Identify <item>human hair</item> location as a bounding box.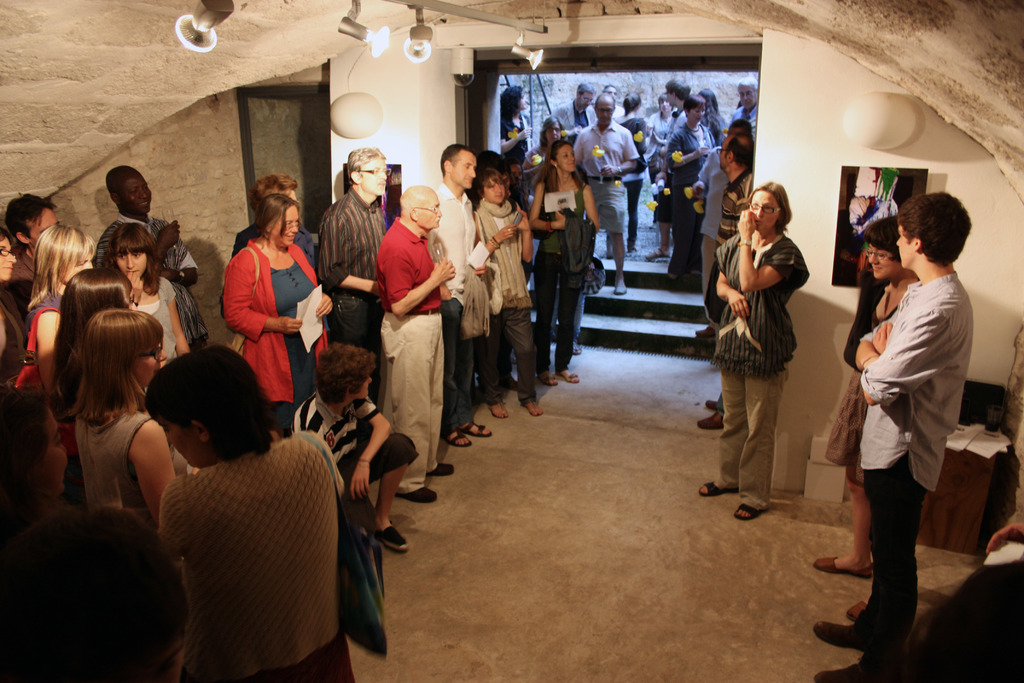
[x1=897, y1=192, x2=973, y2=268].
